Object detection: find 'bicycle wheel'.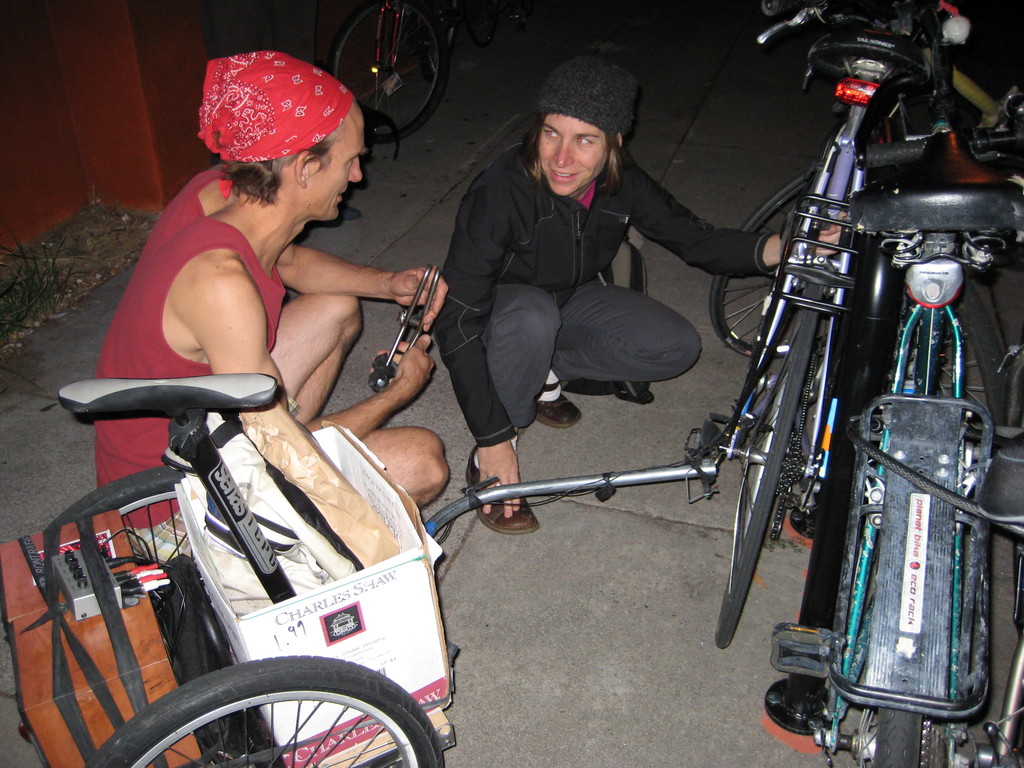
(x1=121, y1=651, x2=444, y2=767).
